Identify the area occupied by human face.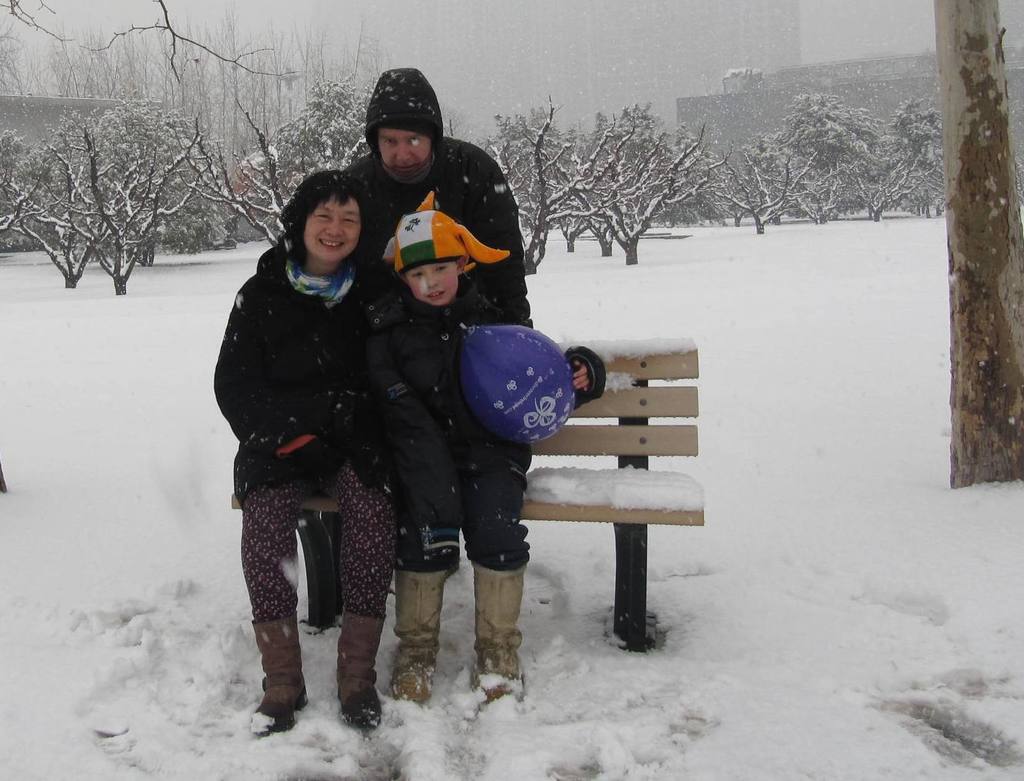
Area: 302, 197, 361, 265.
